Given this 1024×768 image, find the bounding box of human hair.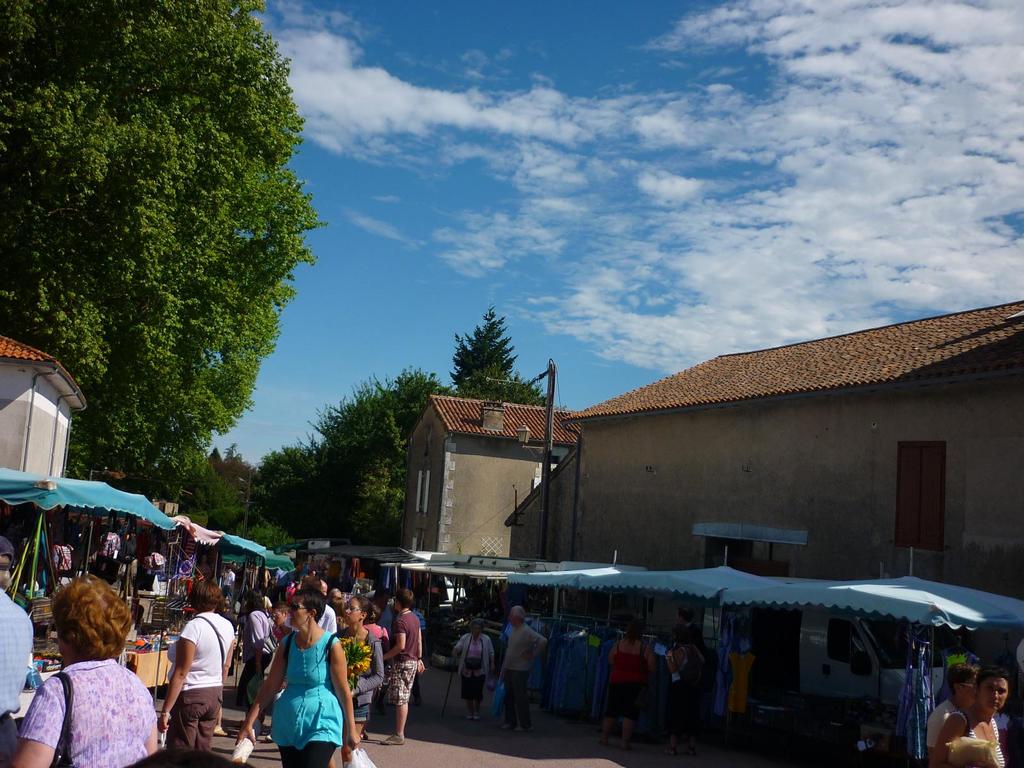
(left=347, top=593, right=374, bottom=610).
